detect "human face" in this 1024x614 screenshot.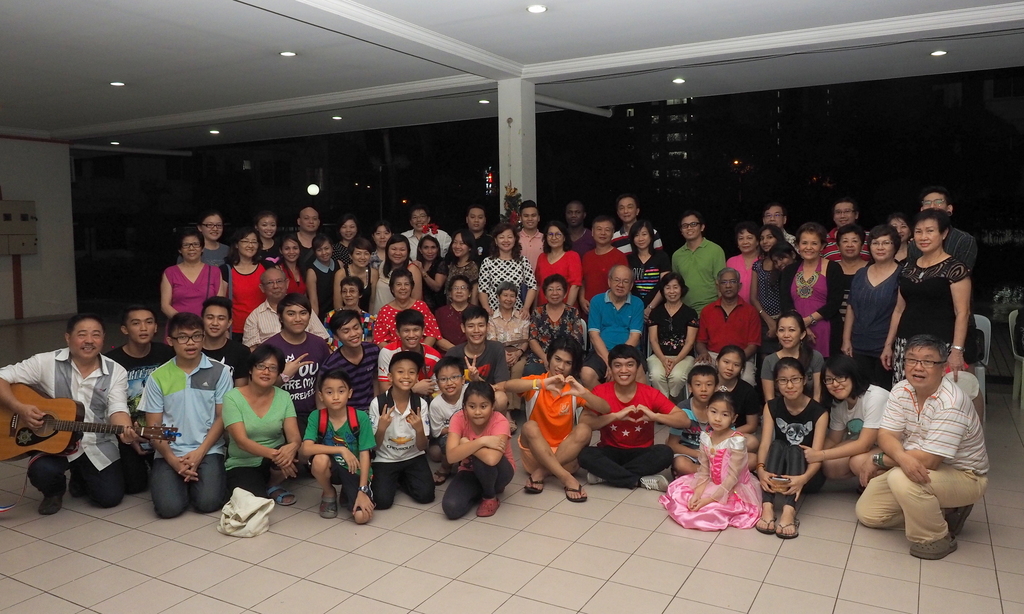
Detection: 780/319/799/345.
